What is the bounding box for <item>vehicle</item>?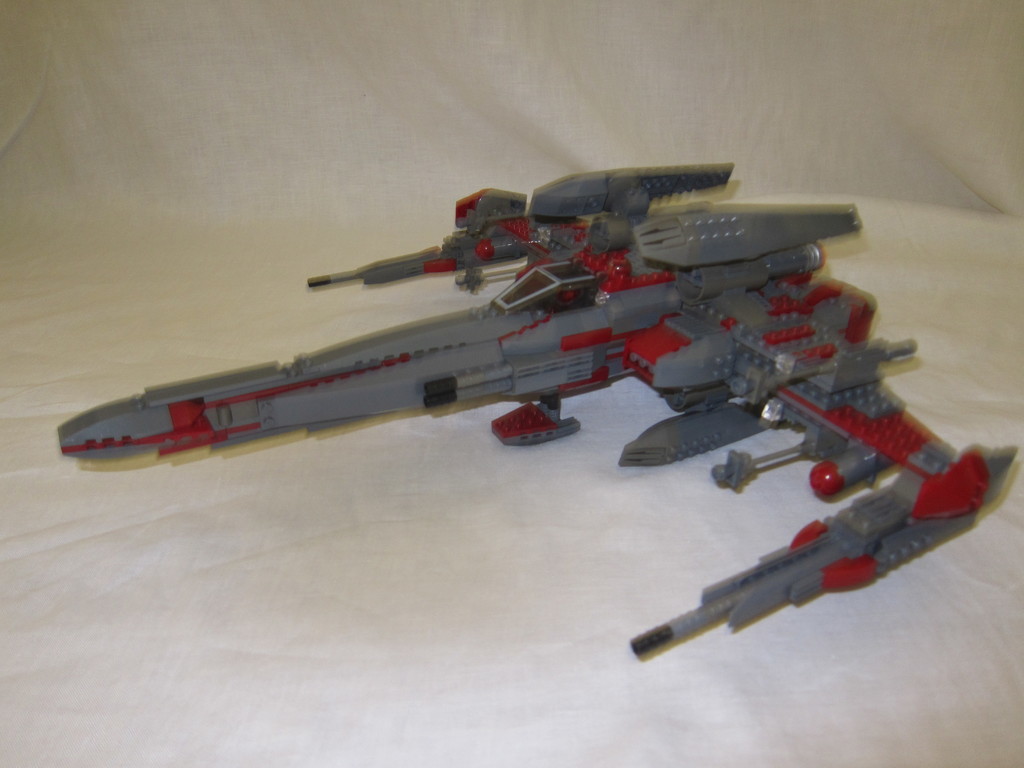
{"x1": 54, "y1": 188, "x2": 962, "y2": 503}.
